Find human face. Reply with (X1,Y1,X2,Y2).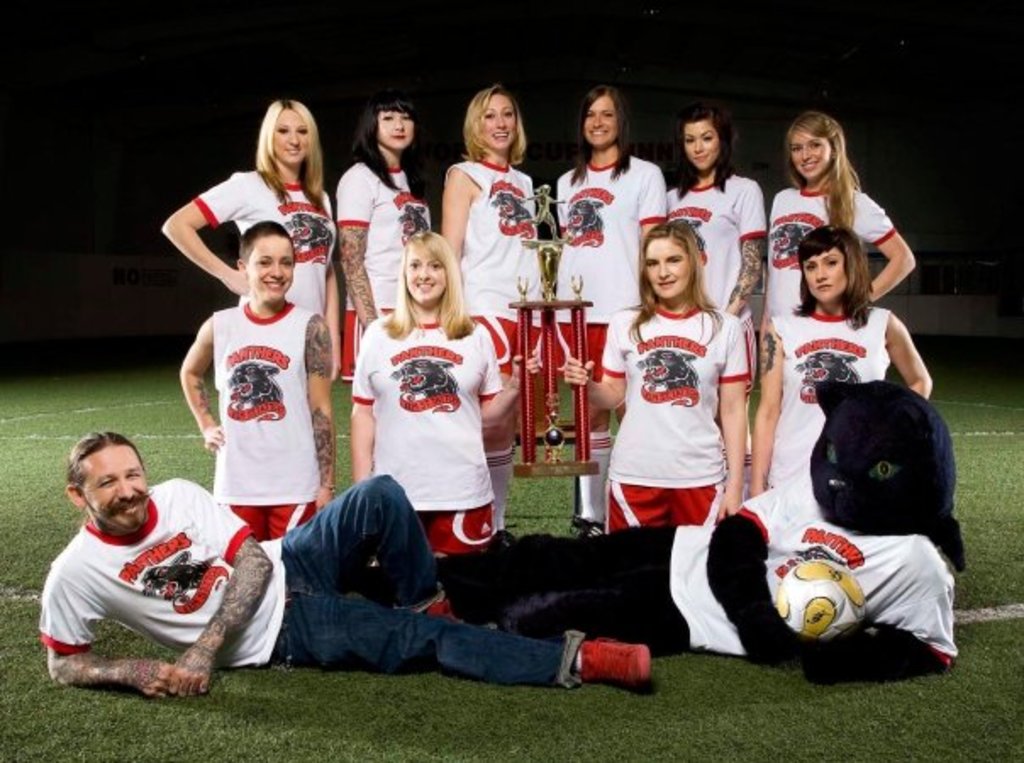
(634,236,695,300).
